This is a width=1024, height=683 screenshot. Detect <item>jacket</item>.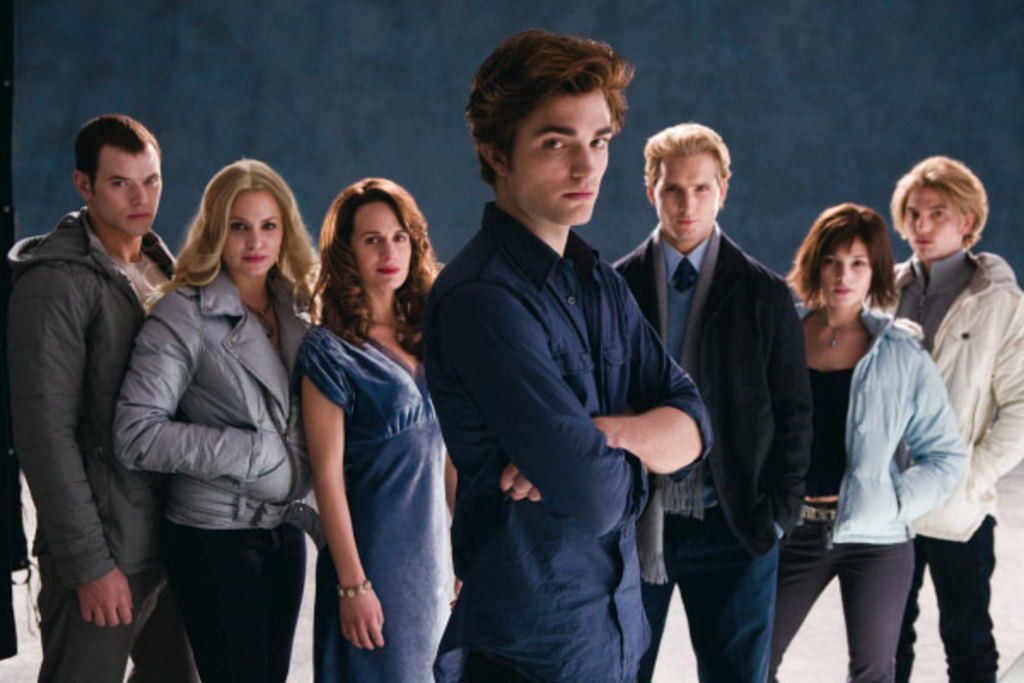
<region>879, 246, 1022, 540</region>.
